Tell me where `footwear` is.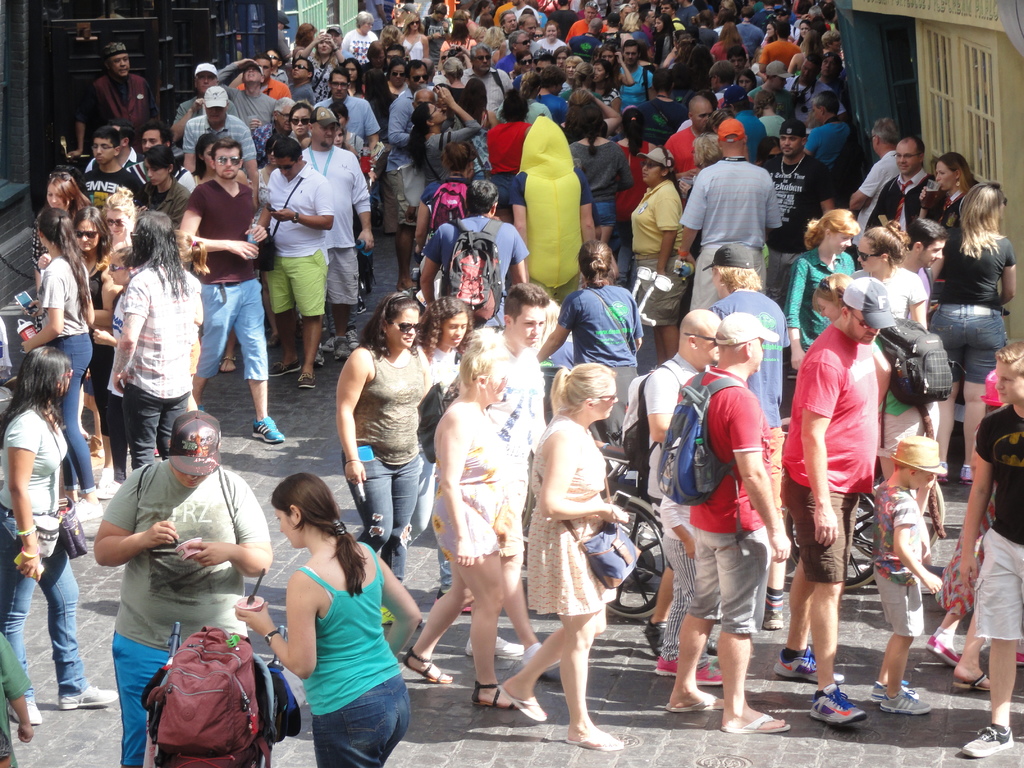
`footwear` is at Rect(695, 669, 722, 688).
